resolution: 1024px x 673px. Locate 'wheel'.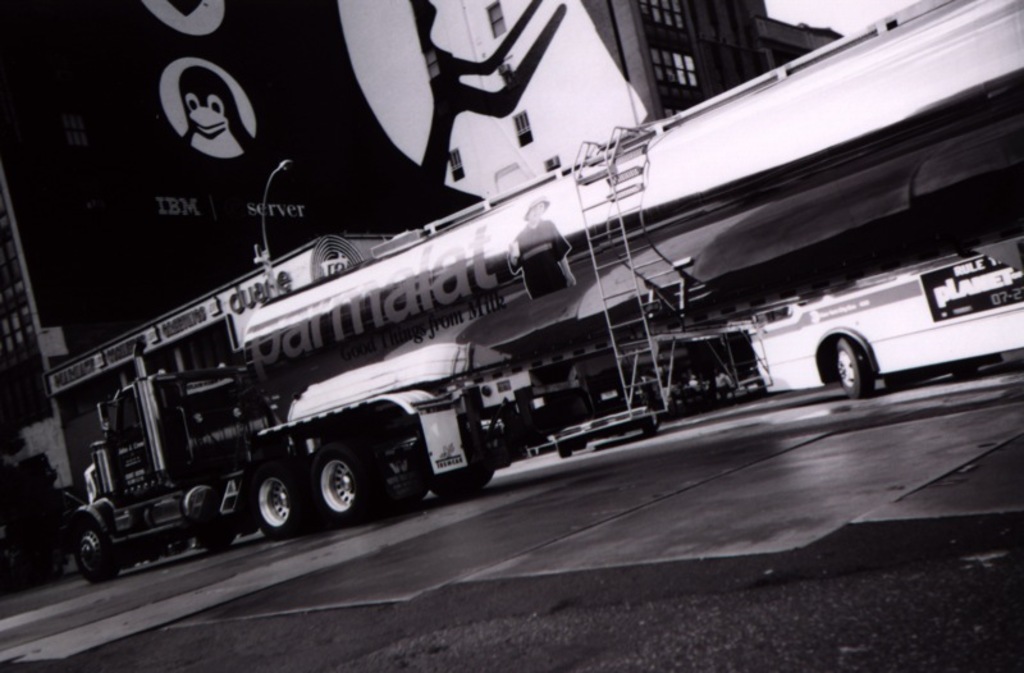
257 454 315 540.
